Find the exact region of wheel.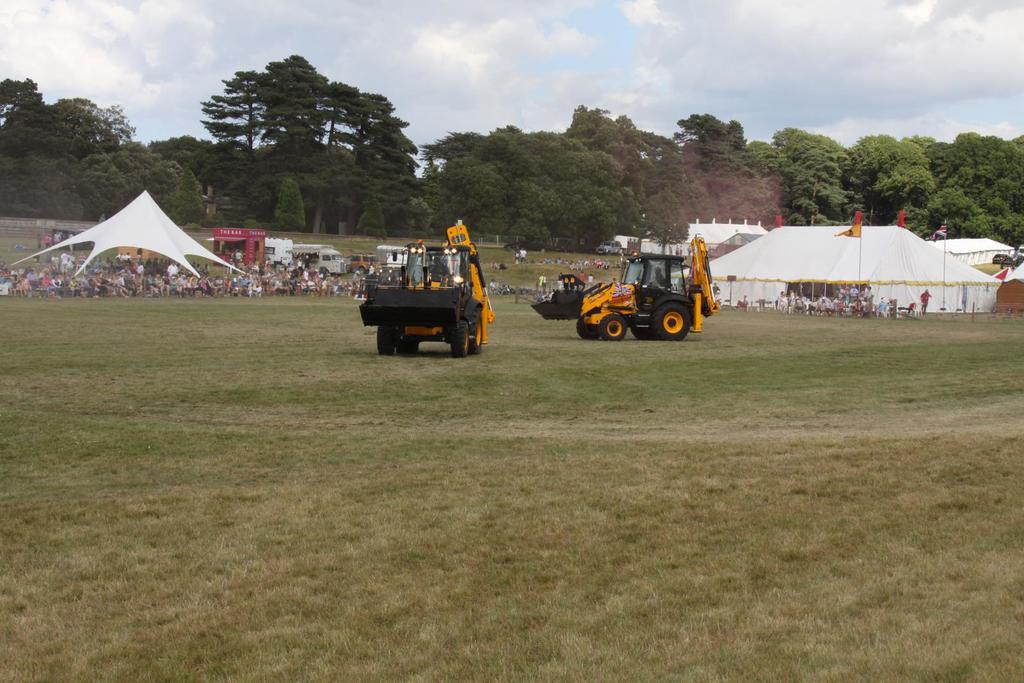
Exact region: rect(378, 323, 395, 354).
